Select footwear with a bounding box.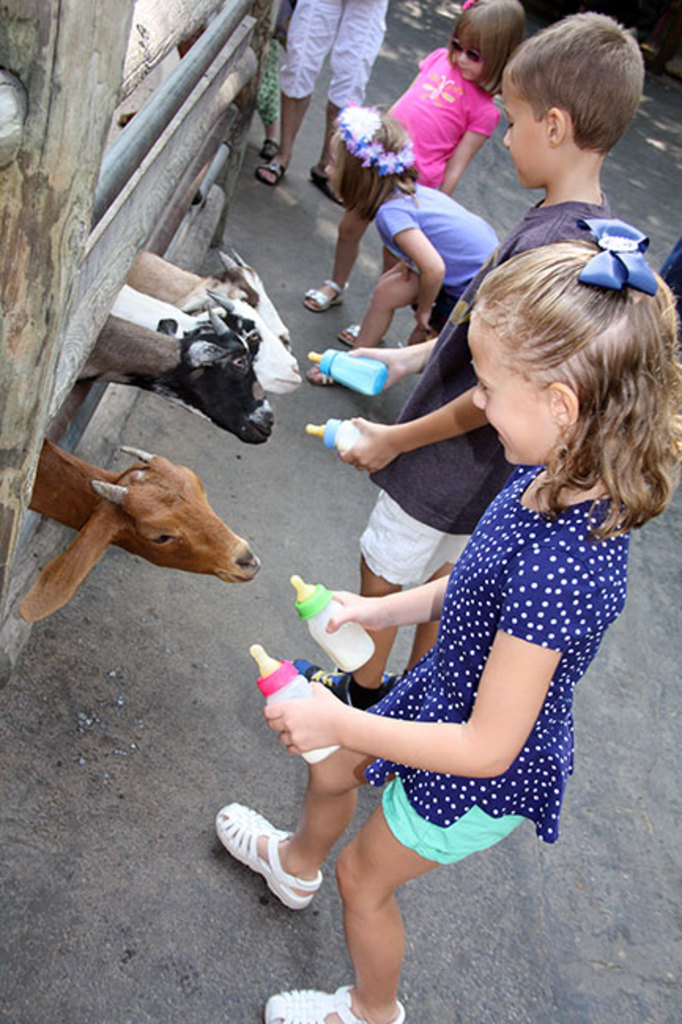
(left=257, top=156, right=287, bottom=189).
